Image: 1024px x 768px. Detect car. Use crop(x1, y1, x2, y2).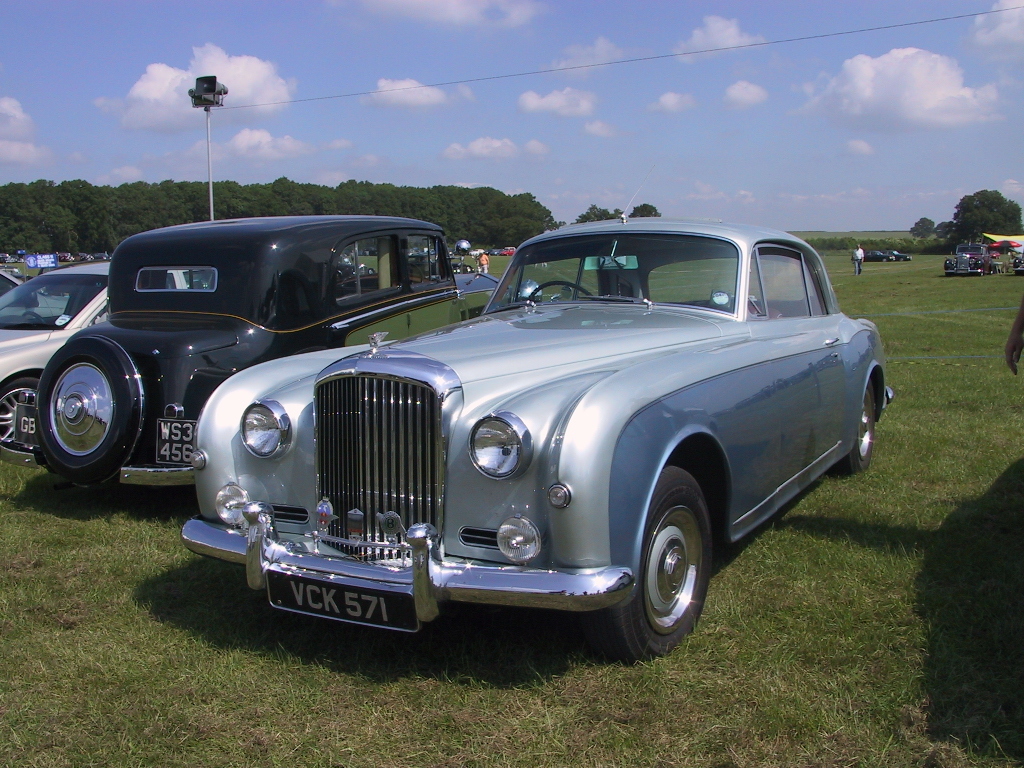
crop(491, 248, 500, 253).
